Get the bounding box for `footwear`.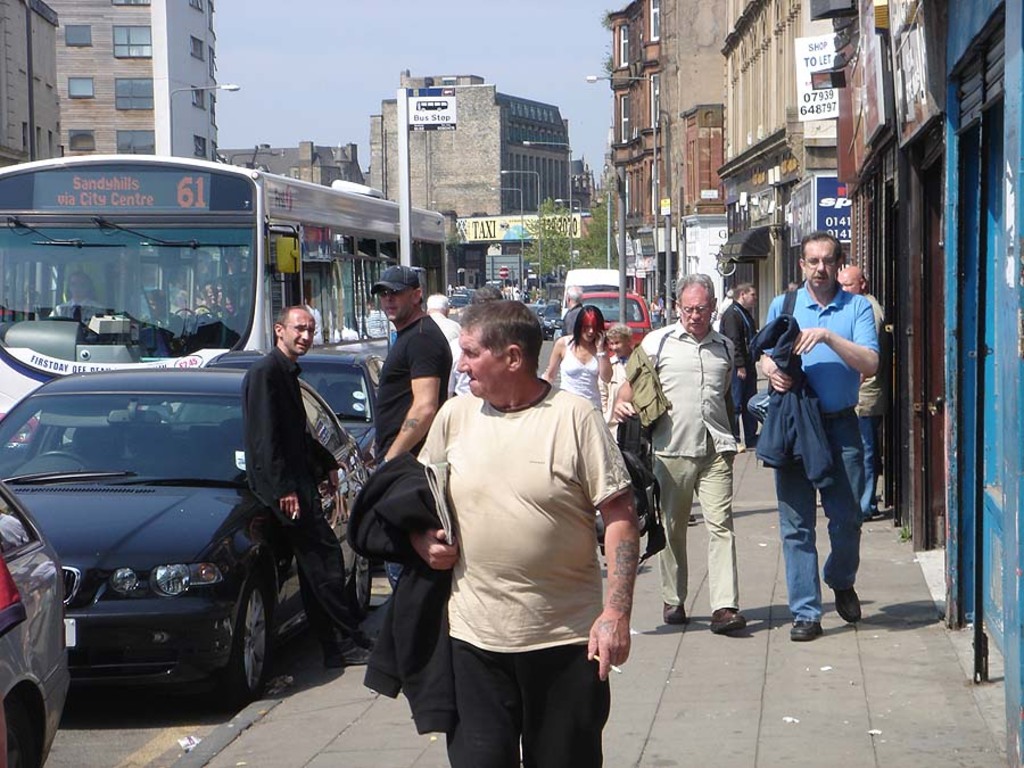
rect(707, 609, 742, 629).
